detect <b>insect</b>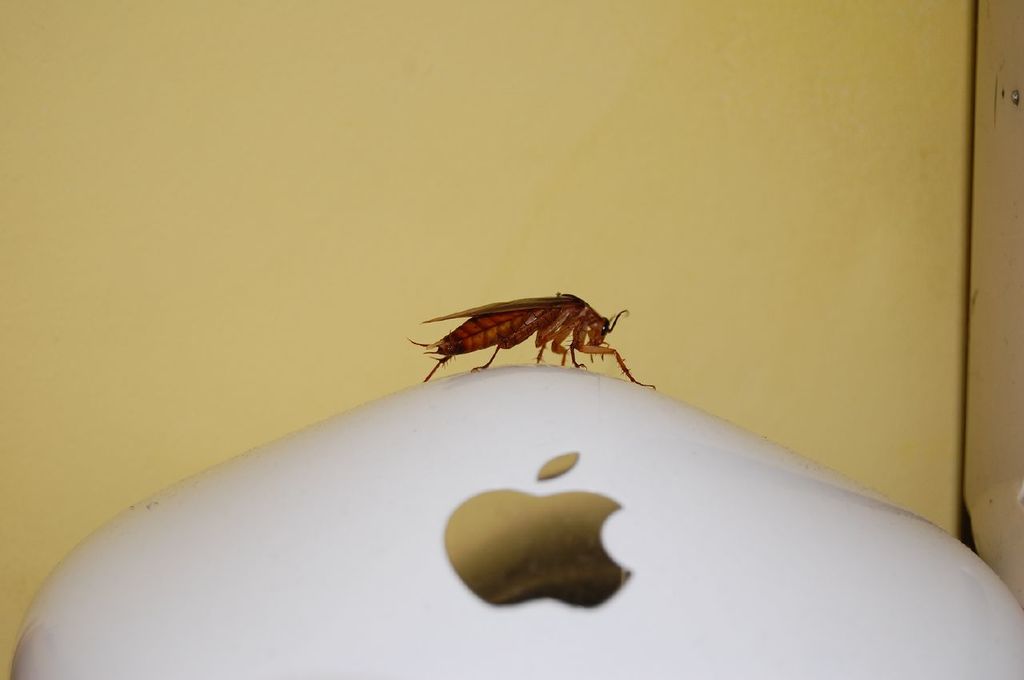
bbox=(401, 292, 655, 391)
